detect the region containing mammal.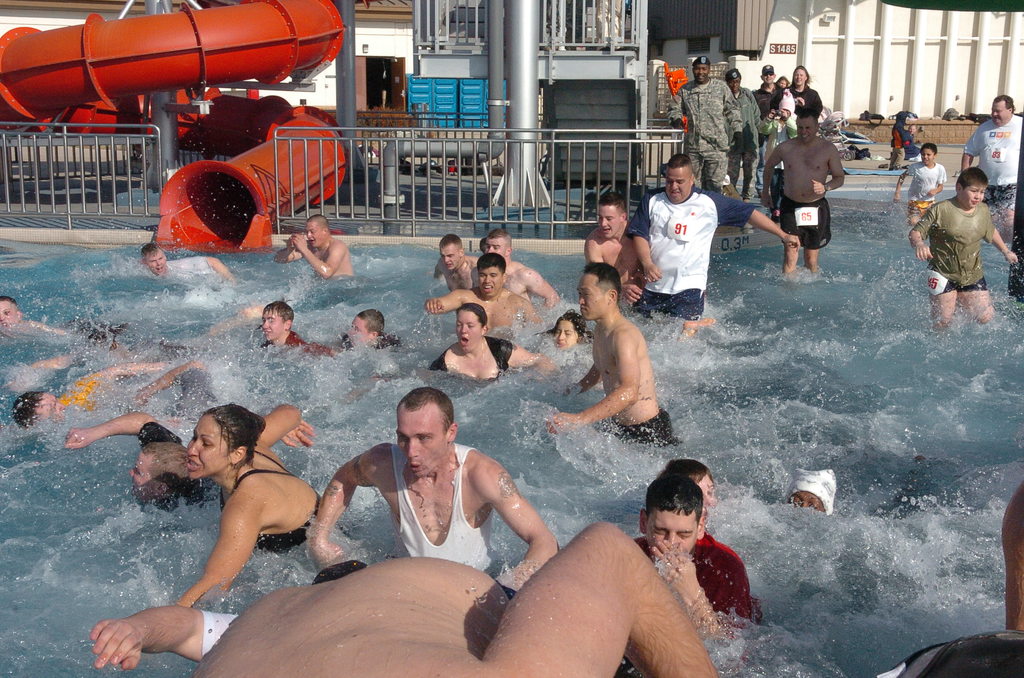
[627,152,803,332].
